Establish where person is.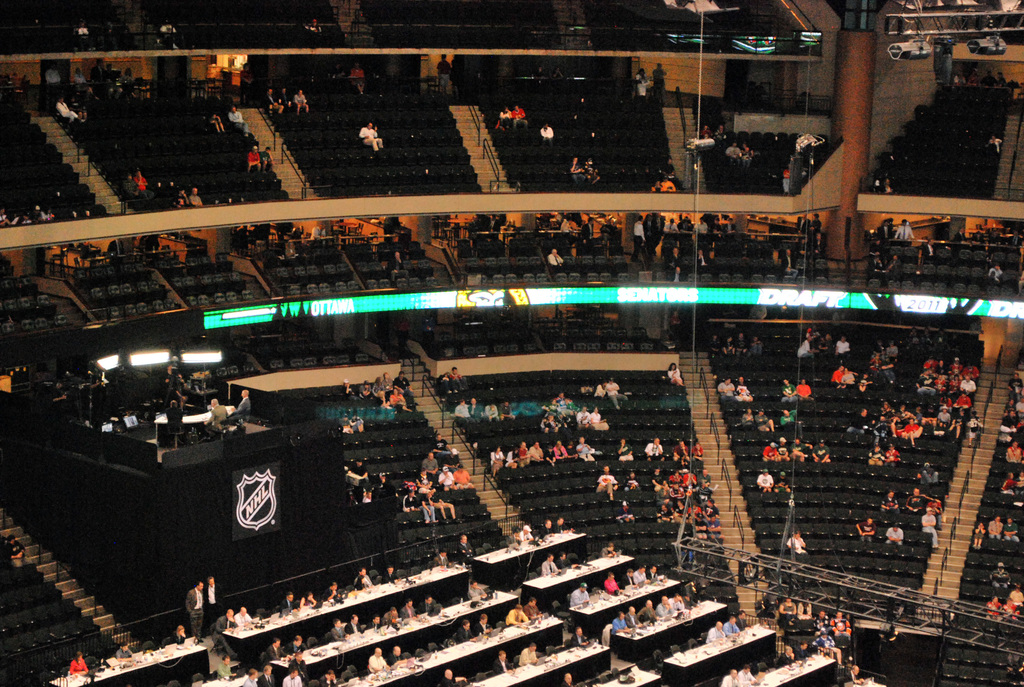
Established at <region>651, 464, 723, 545</region>.
